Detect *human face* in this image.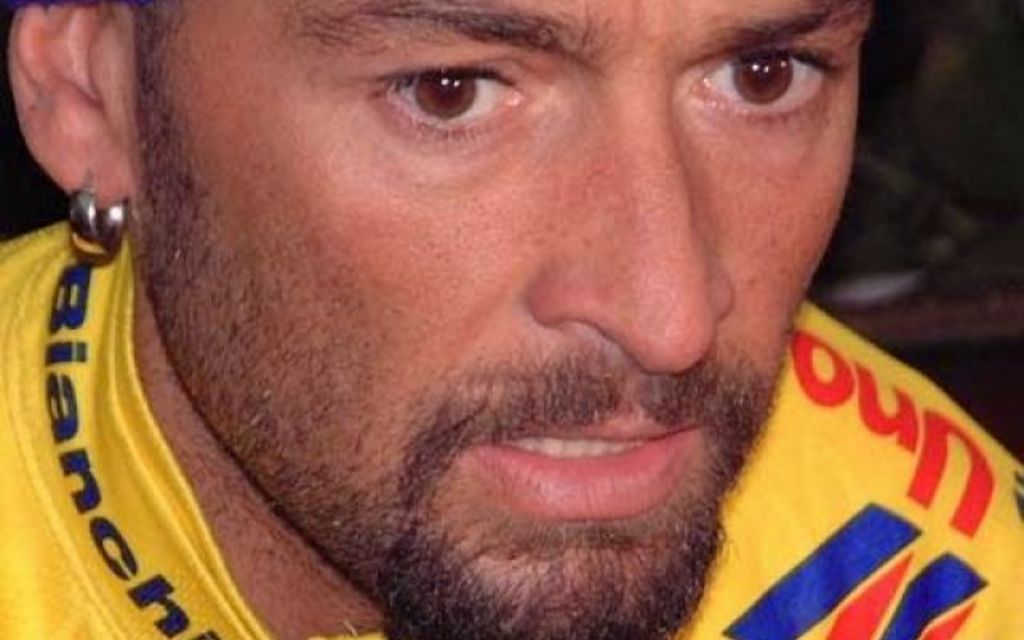
Detection: {"left": 130, "top": 0, "right": 872, "bottom": 638}.
